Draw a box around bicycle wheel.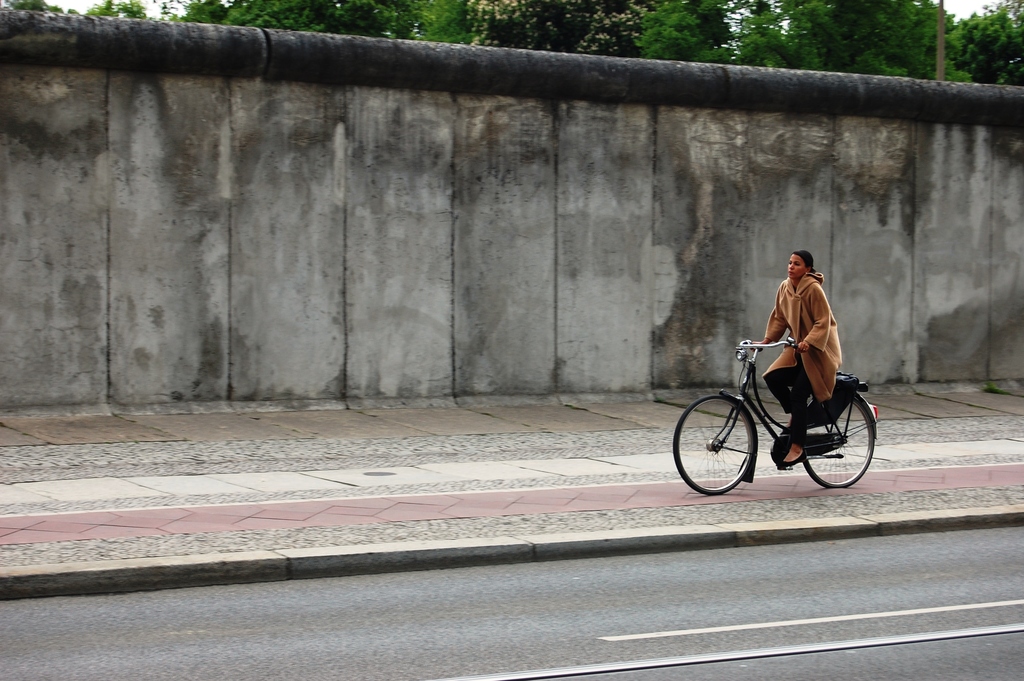
box(797, 398, 877, 490).
